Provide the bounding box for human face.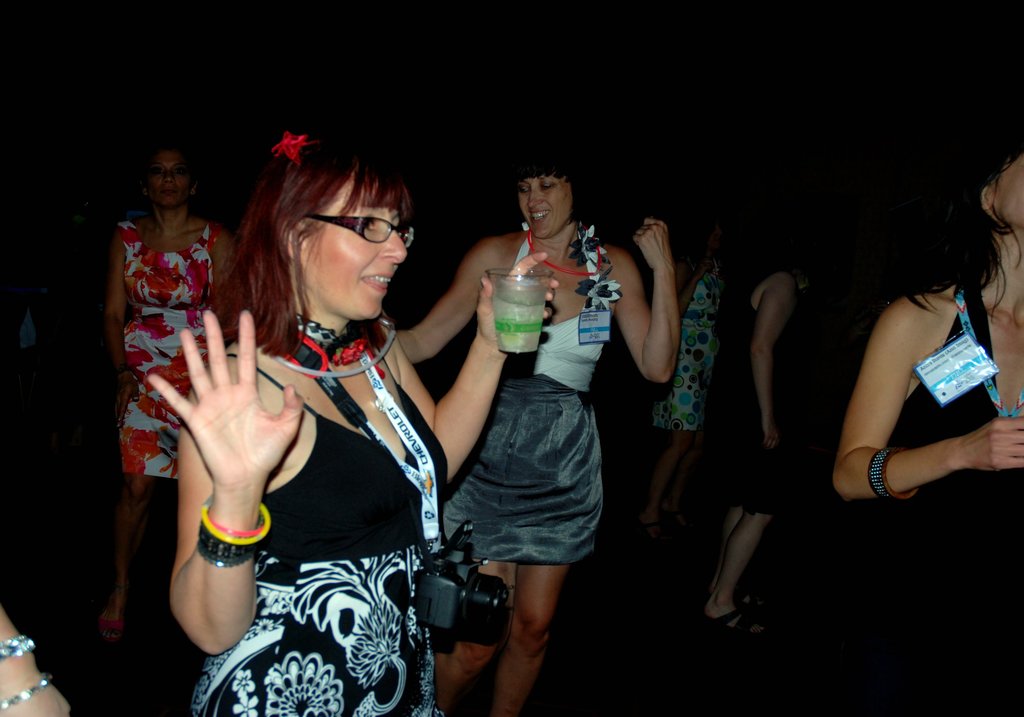
rect(155, 154, 187, 205).
